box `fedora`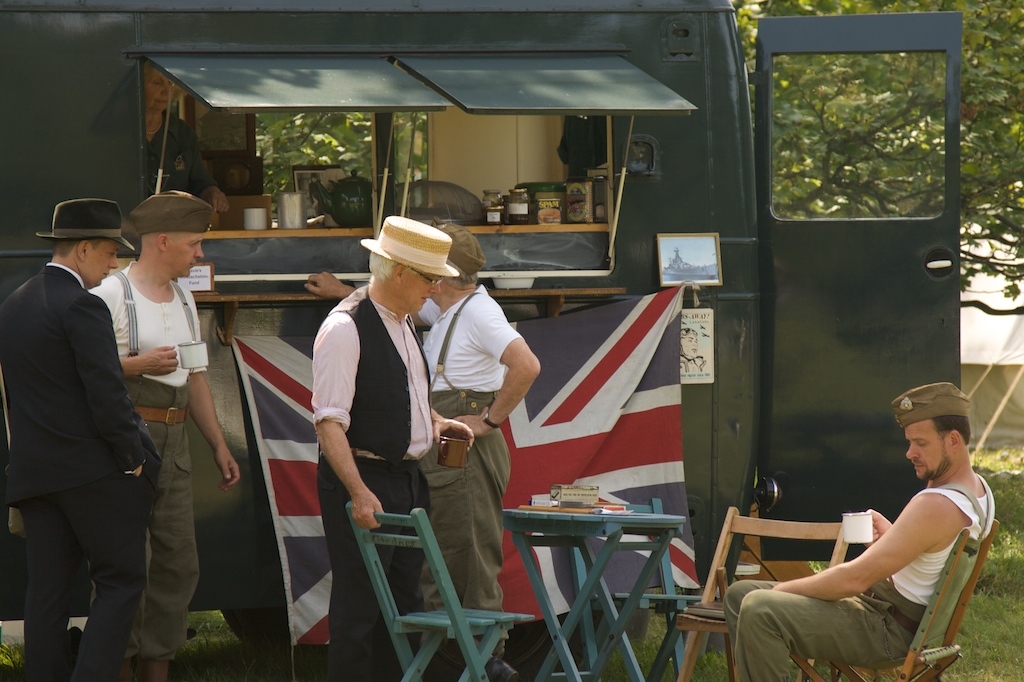
360,214,456,279
